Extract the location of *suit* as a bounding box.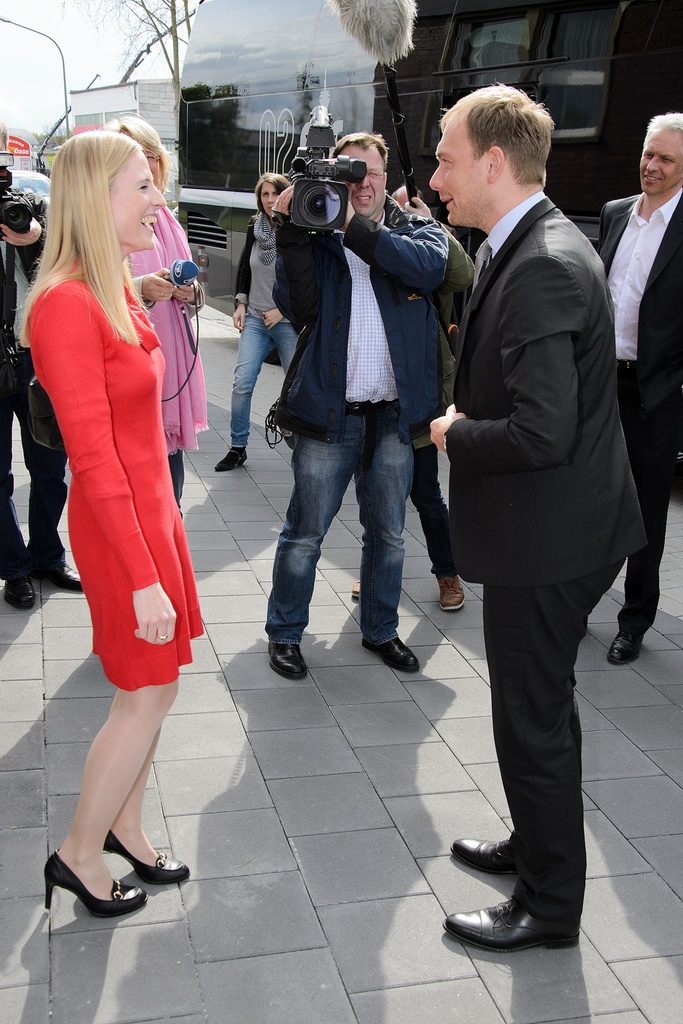
436, 66, 647, 945.
